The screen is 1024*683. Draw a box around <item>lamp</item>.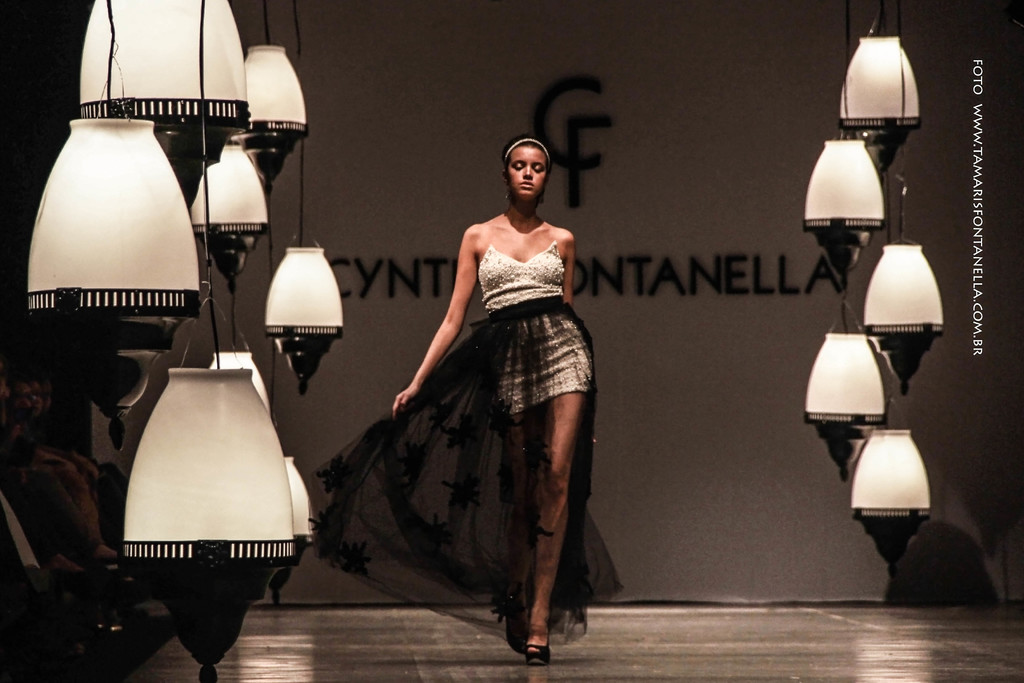
860,0,945,396.
